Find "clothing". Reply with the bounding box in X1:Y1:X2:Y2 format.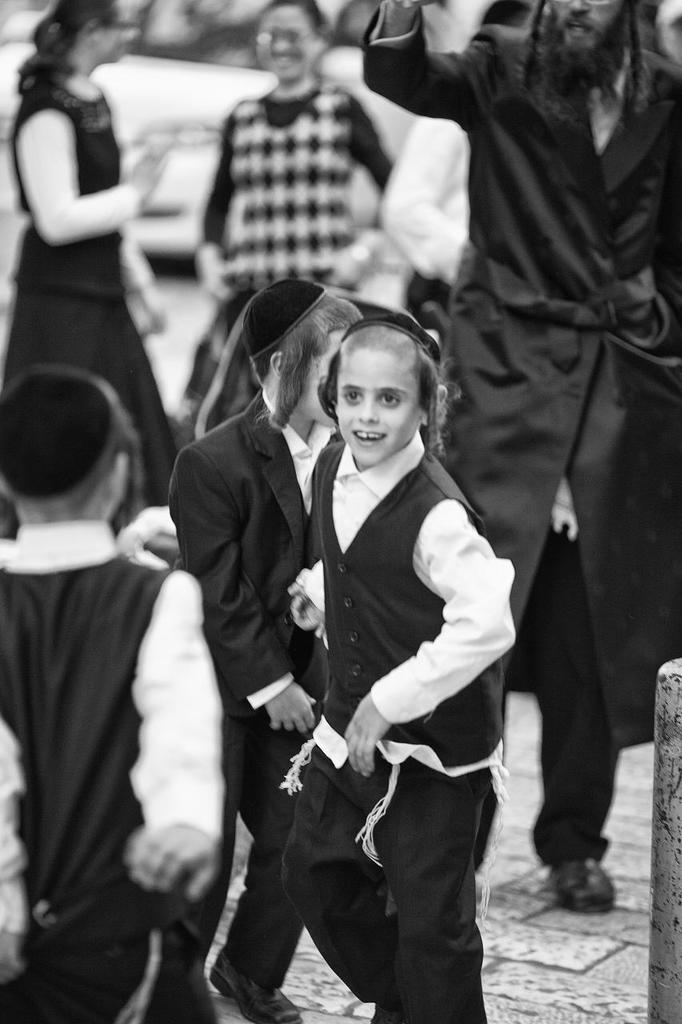
204:75:390:293.
